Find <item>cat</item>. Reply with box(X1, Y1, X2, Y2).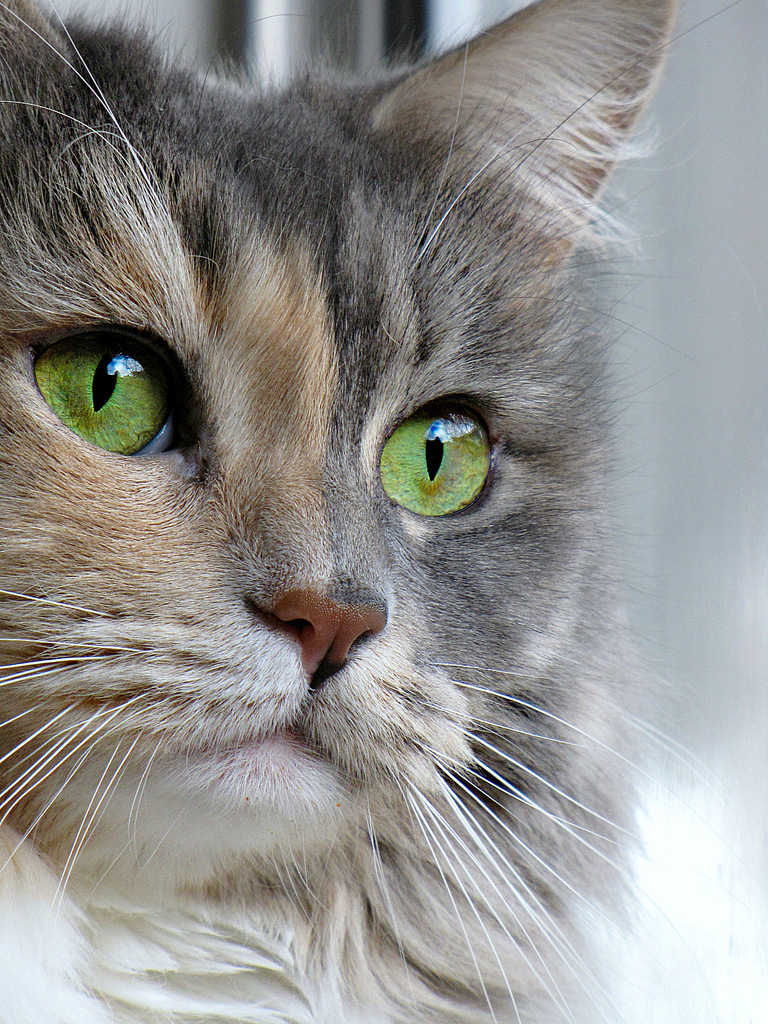
box(0, 0, 731, 1020).
